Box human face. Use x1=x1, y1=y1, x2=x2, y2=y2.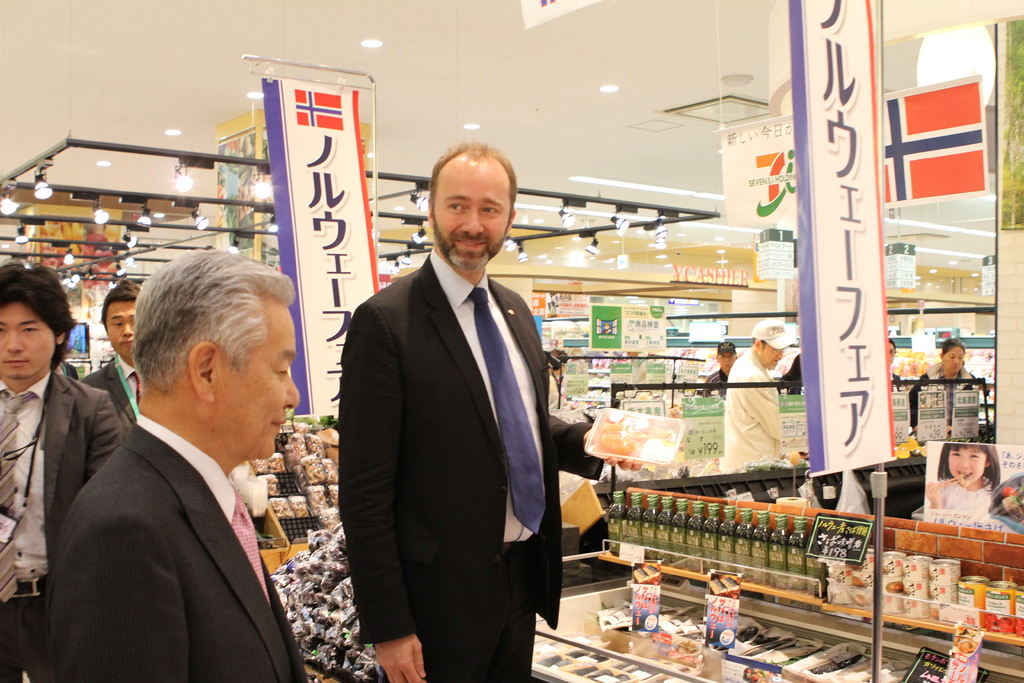
x1=945, y1=349, x2=963, y2=374.
